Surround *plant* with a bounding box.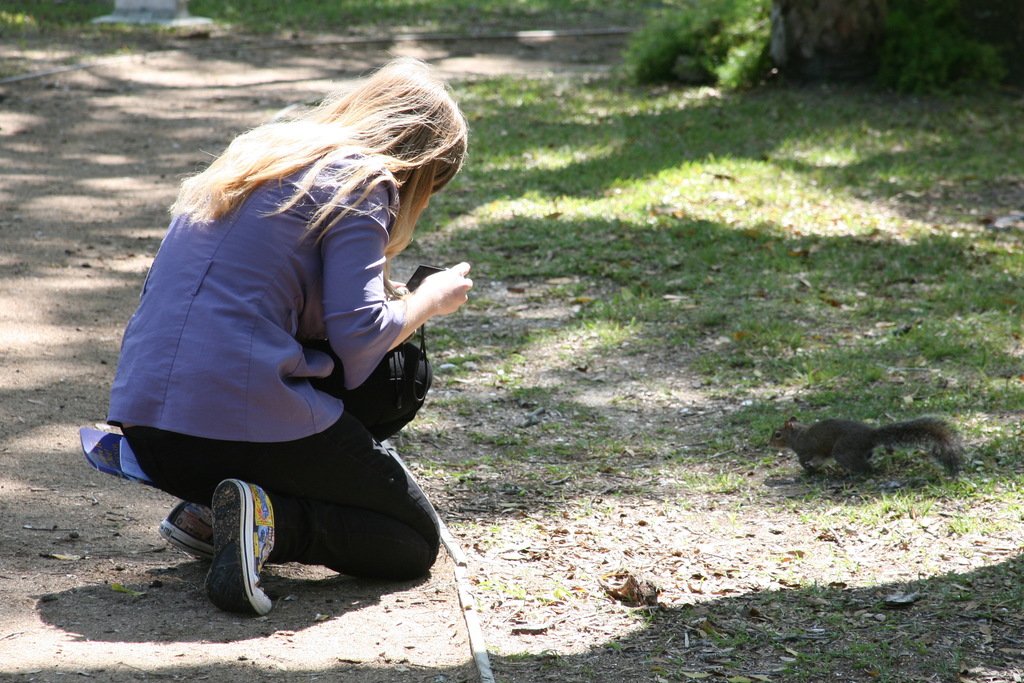
x1=643 y1=654 x2=660 y2=682.
